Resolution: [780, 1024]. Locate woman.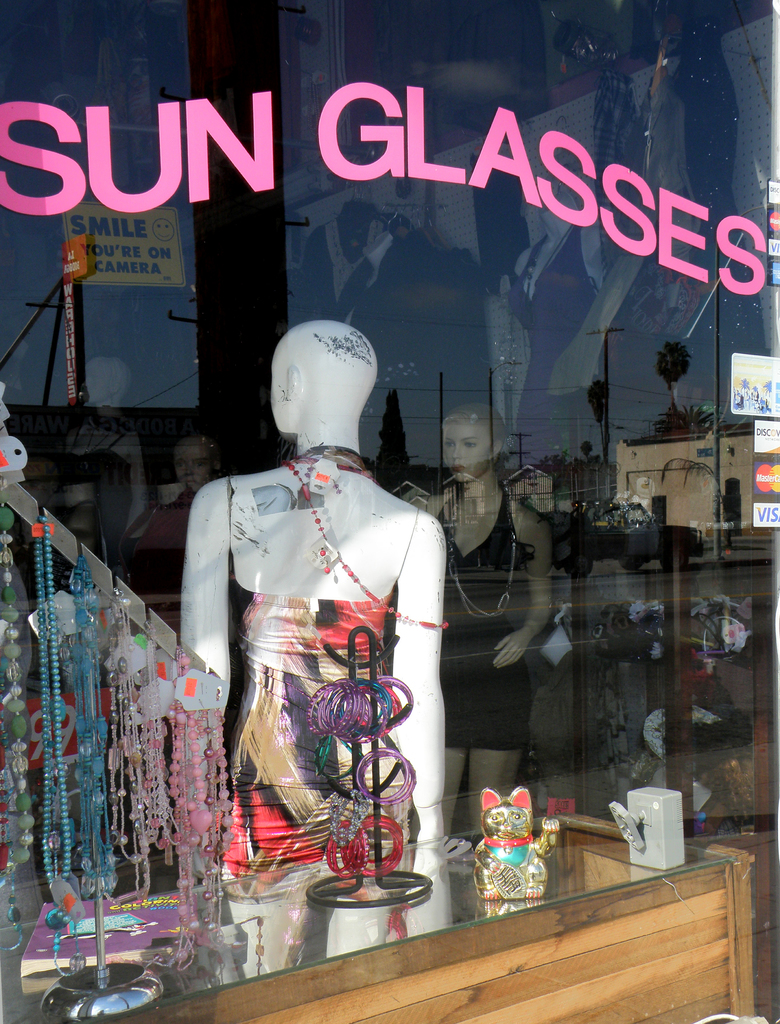
(left=200, top=333, right=437, bottom=909).
